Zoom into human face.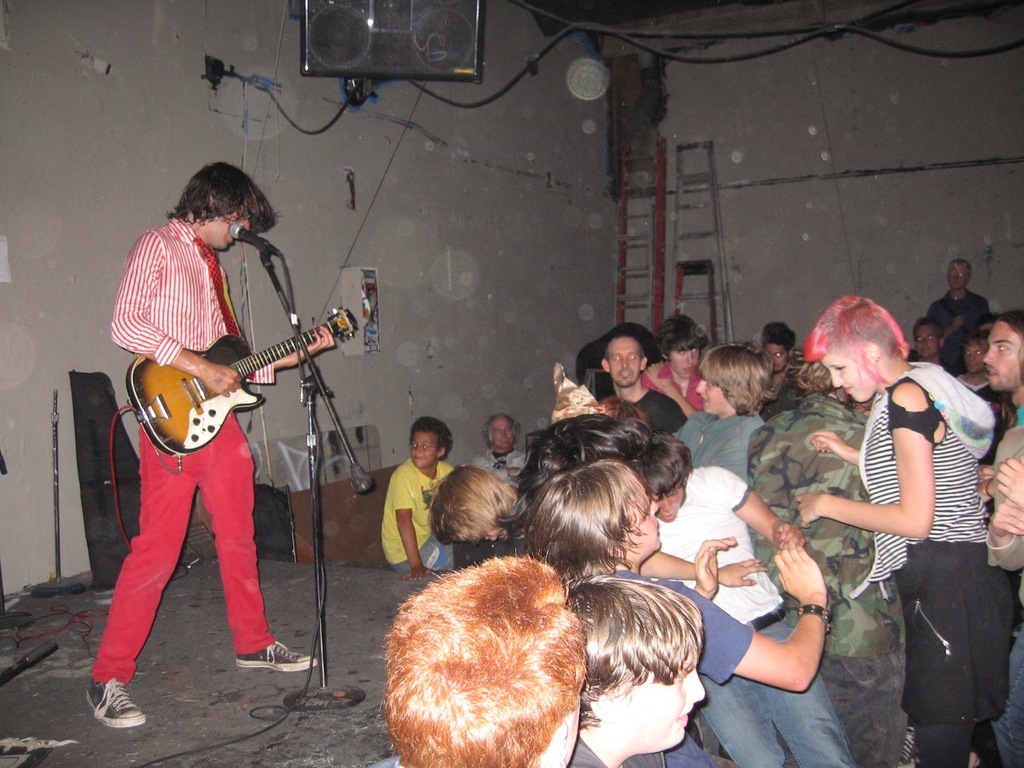
Zoom target: x1=983, y1=321, x2=1023, y2=390.
